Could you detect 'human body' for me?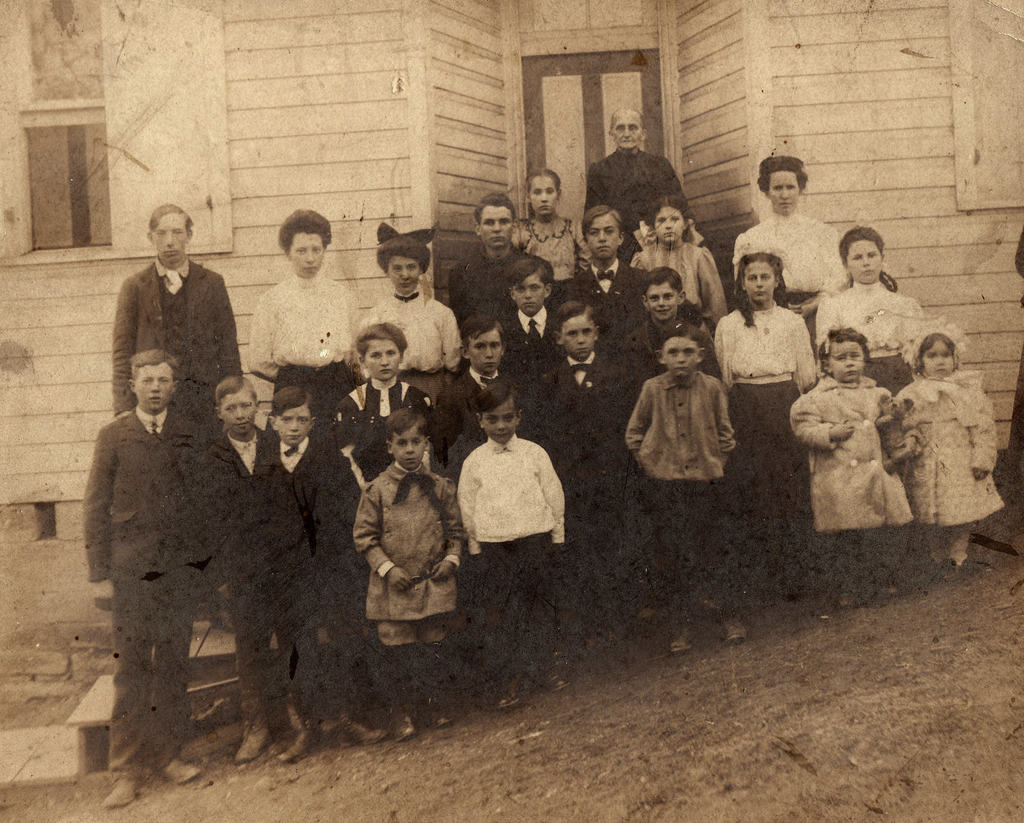
Detection result: [left=623, top=336, right=710, bottom=656].
